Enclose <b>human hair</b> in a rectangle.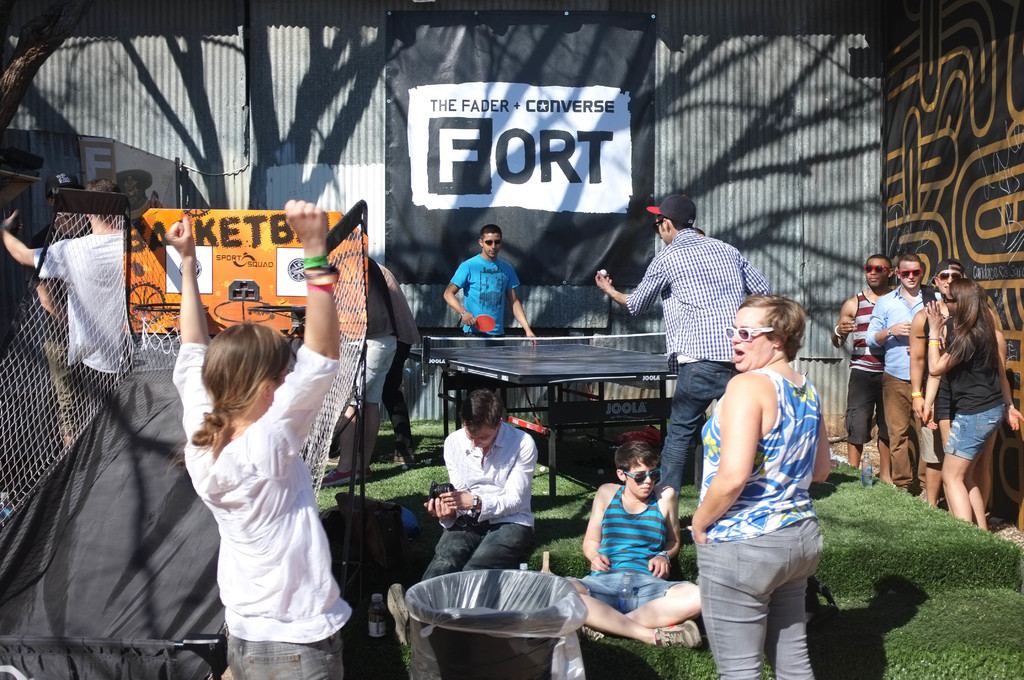
{"left": 179, "top": 325, "right": 286, "bottom": 464}.
